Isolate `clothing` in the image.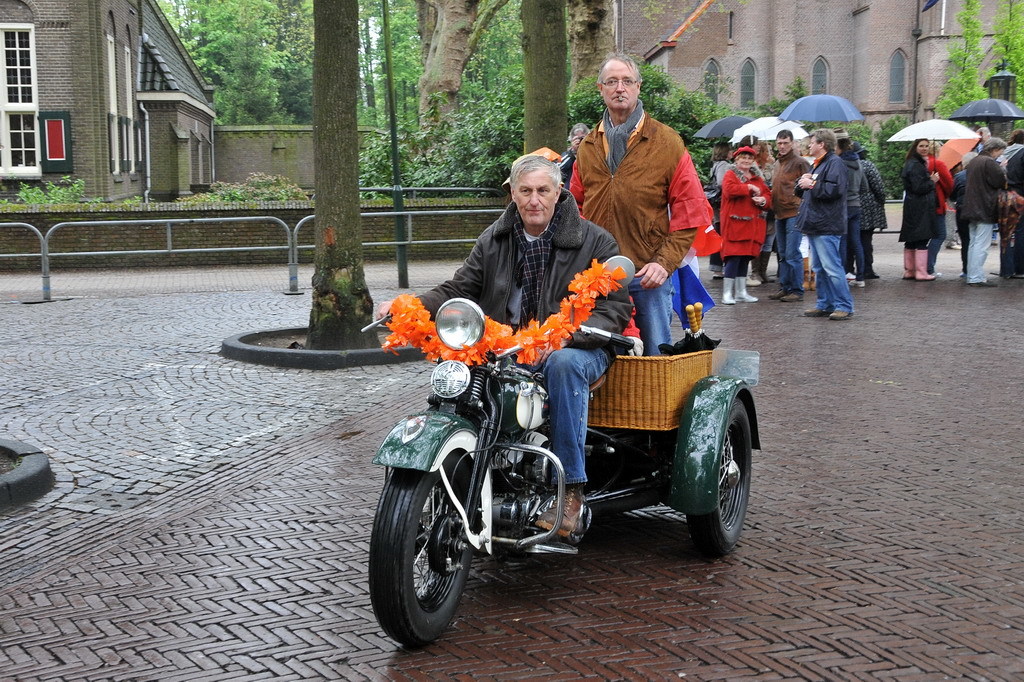
Isolated region: rect(928, 152, 956, 271).
